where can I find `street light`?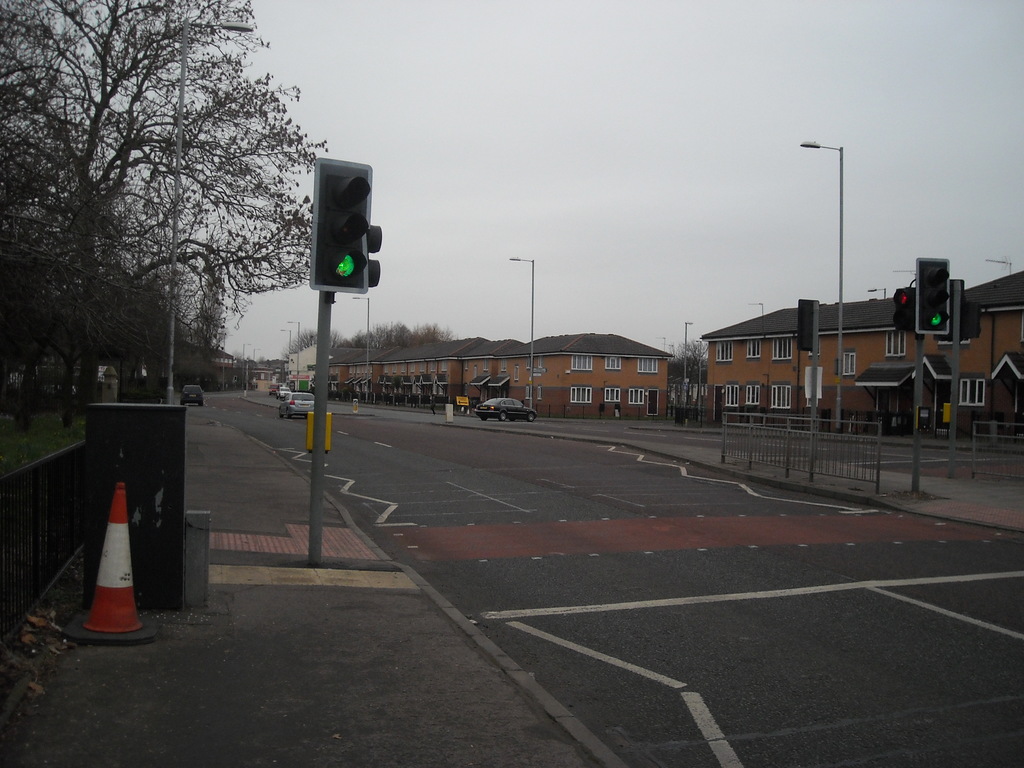
You can find it at (280,327,292,387).
